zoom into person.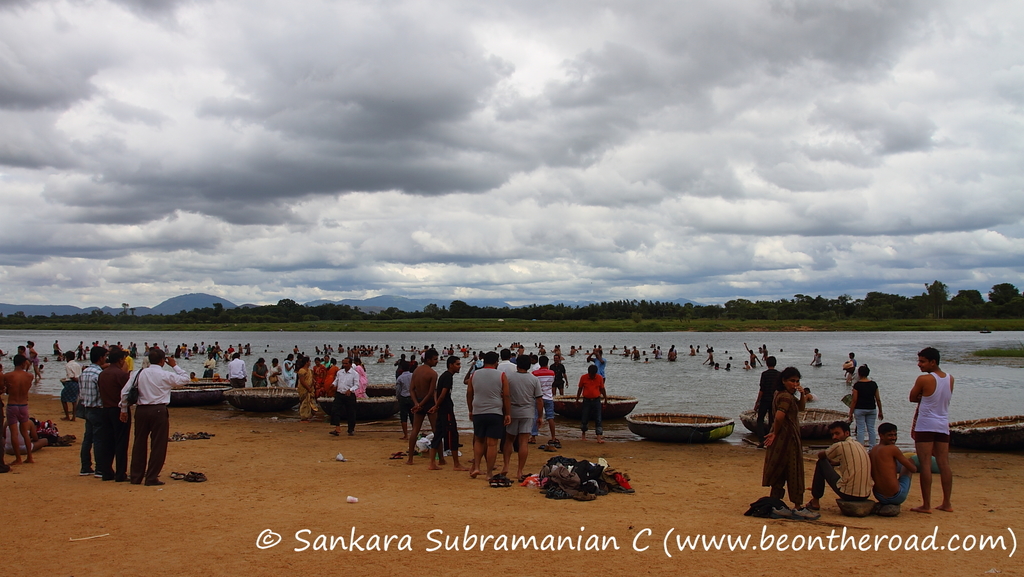
Zoom target: [x1=812, y1=425, x2=870, y2=500].
